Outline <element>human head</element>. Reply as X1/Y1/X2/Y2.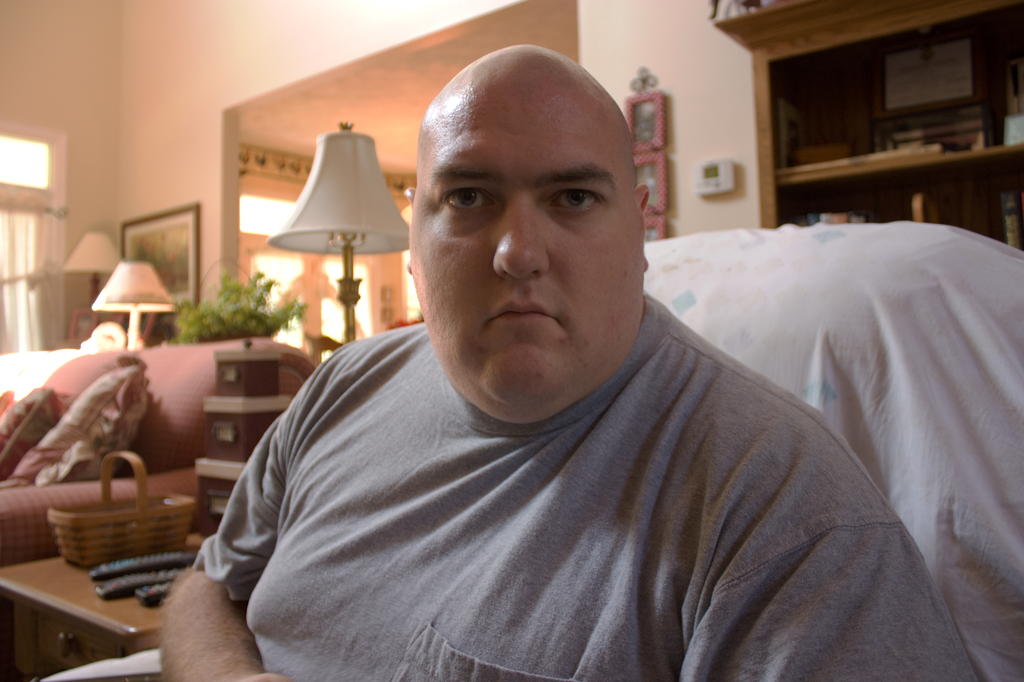
407/36/656/365.
